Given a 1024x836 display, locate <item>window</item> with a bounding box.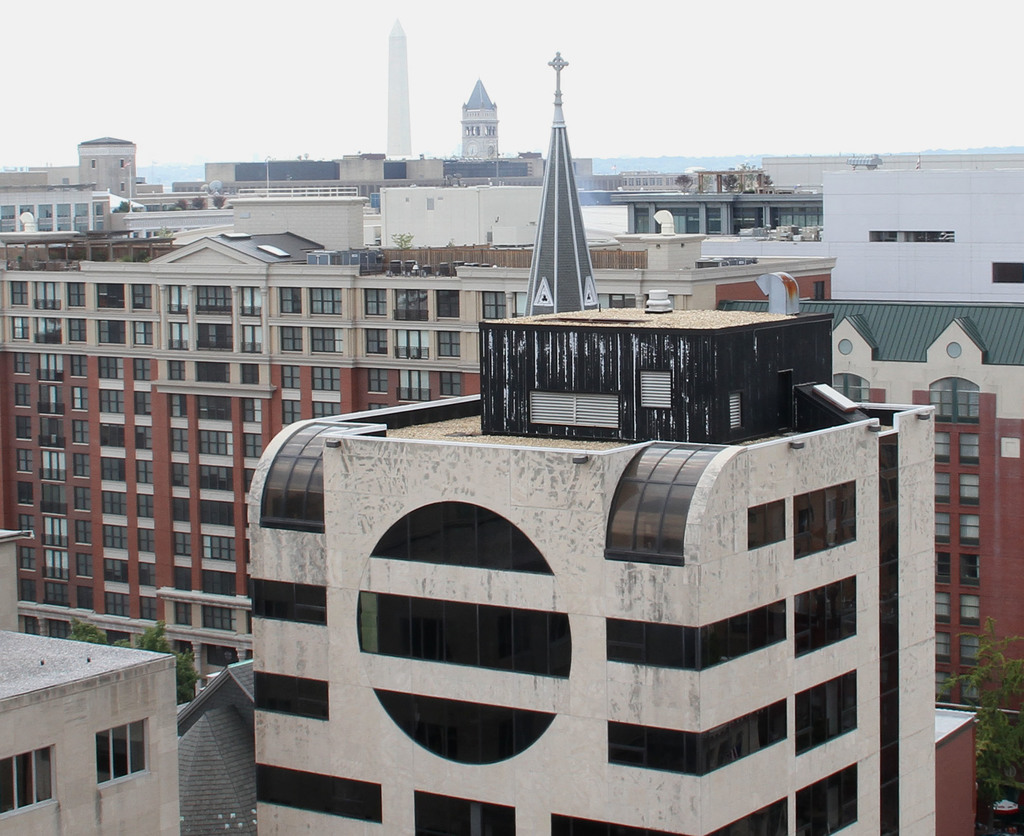
Located: x1=414, y1=792, x2=520, y2=834.
